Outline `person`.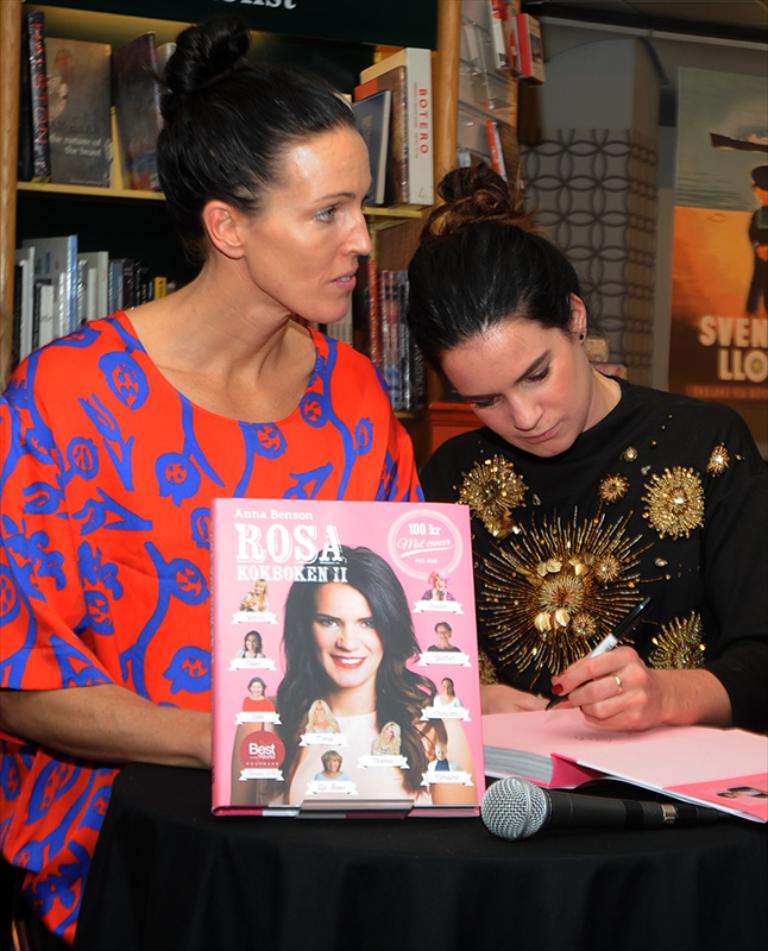
Outline: 411:712:447:762.
